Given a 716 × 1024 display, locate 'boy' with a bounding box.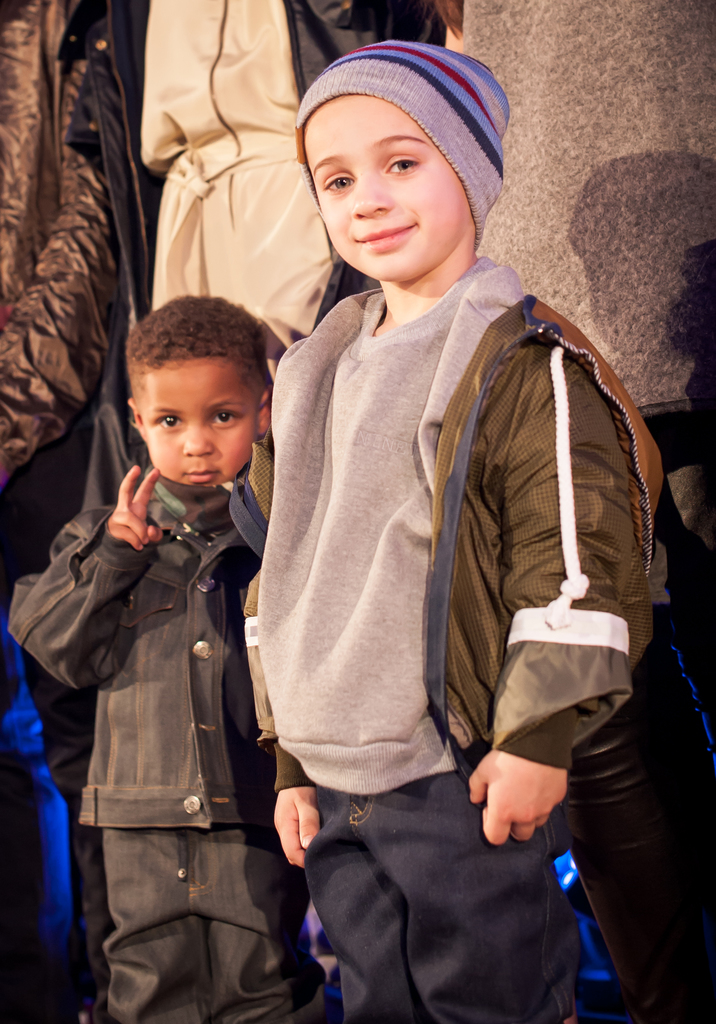
Located: l=191, t=31, r=626, b=1005.
